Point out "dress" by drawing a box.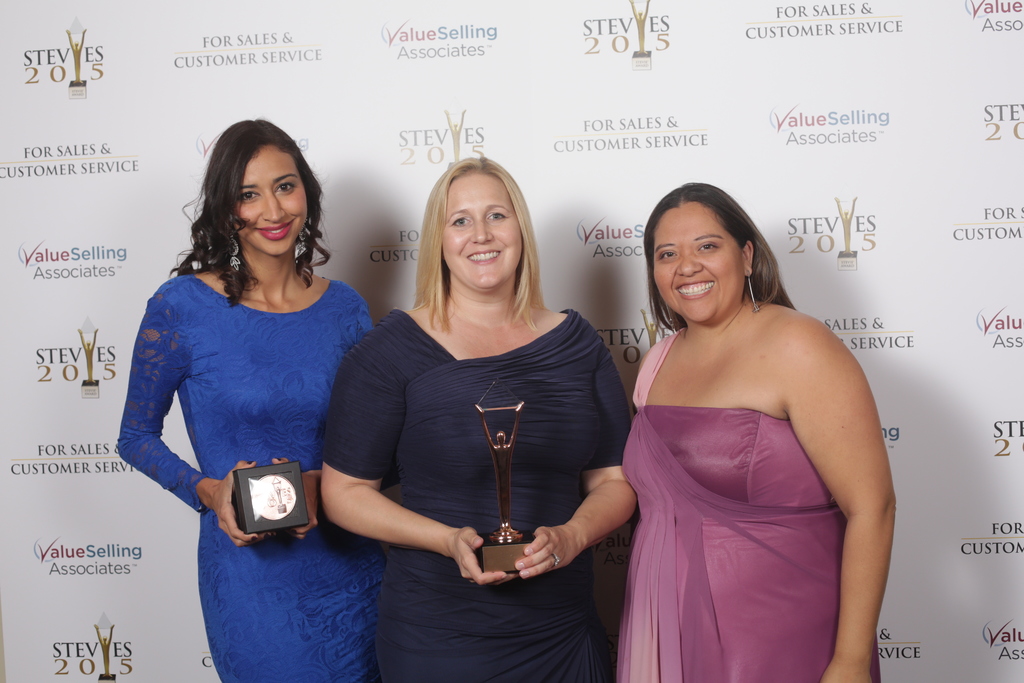
detection(116, 274, 378, 682).
